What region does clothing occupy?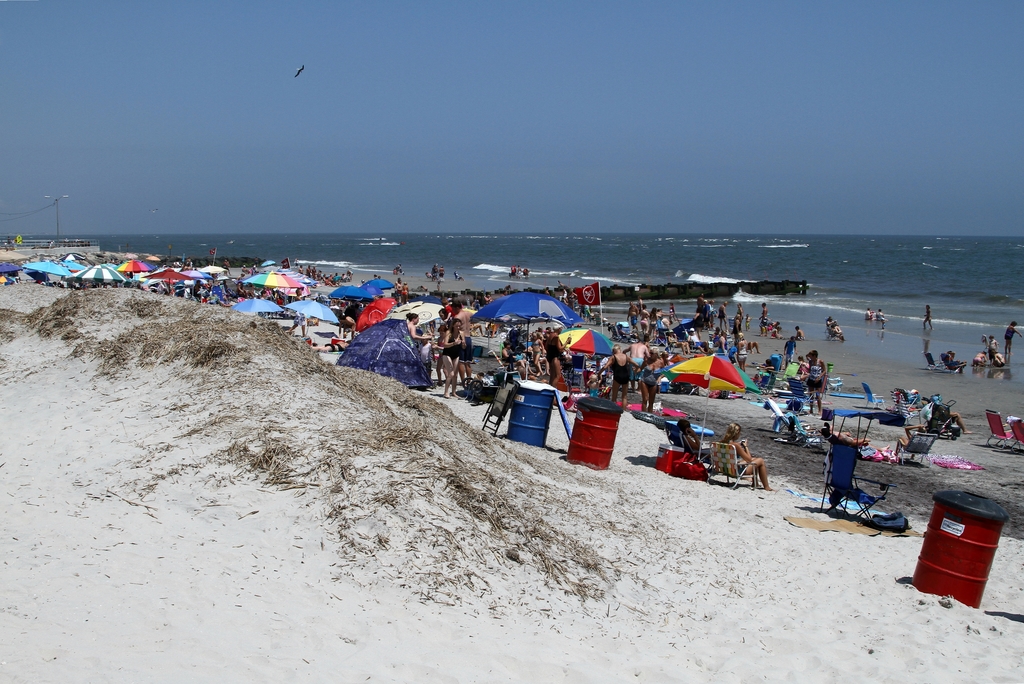
l=500, t=347, r=521, b=363.
